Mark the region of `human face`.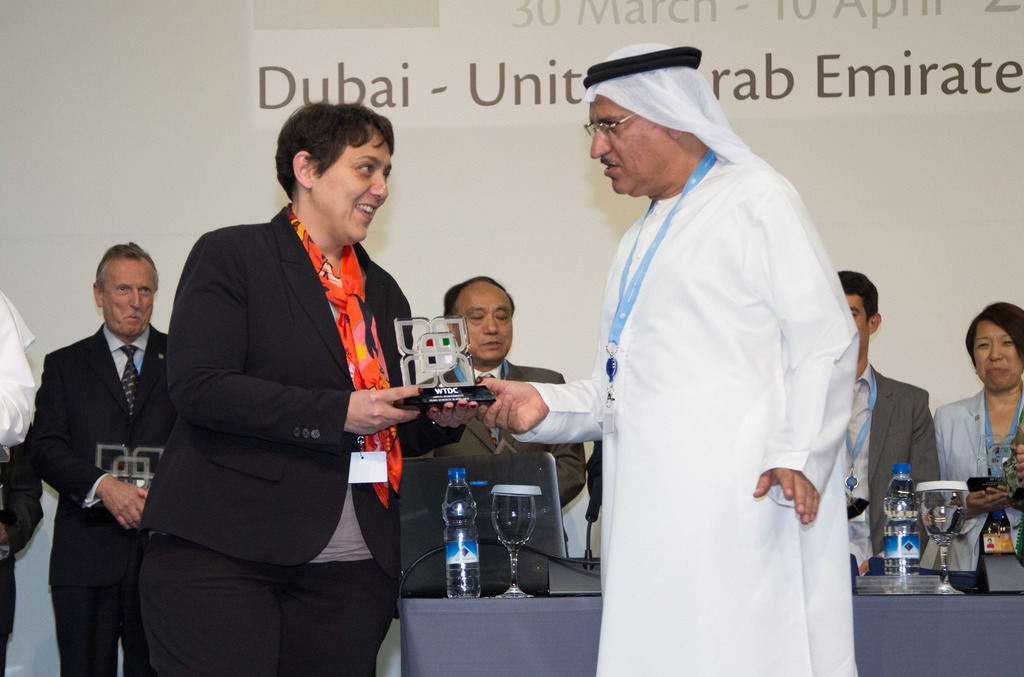
Region: <region>588, 95, 666, 192</region>.
